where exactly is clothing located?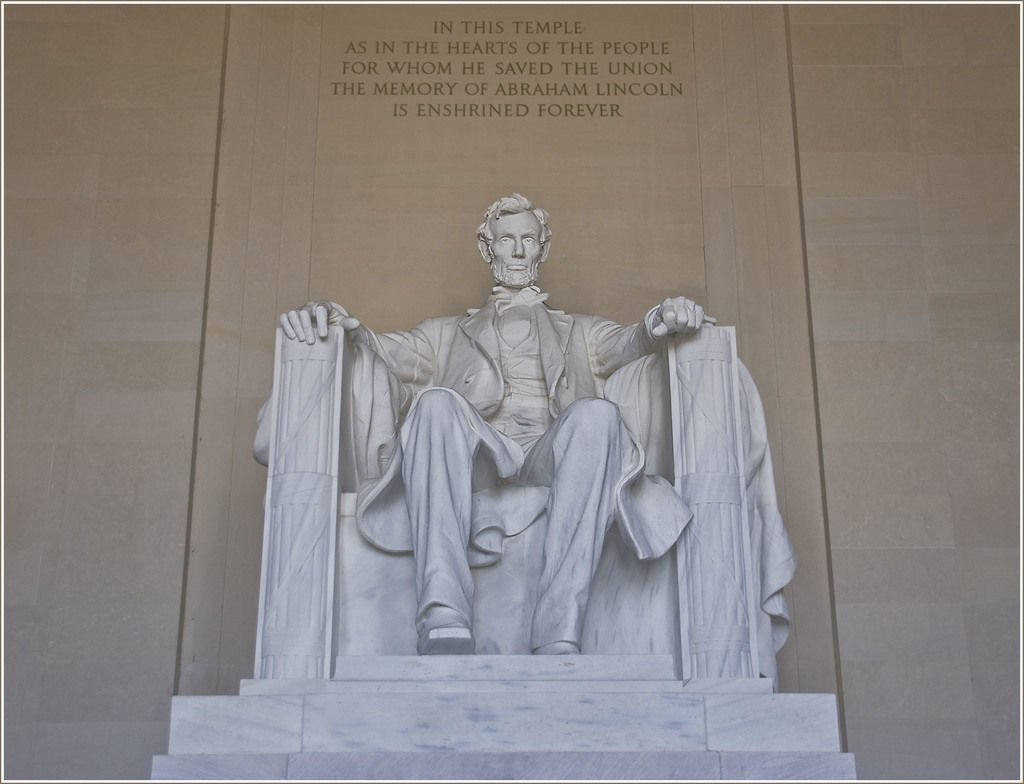
Its bounding box is l=303, t=226, r=696, b=663.
